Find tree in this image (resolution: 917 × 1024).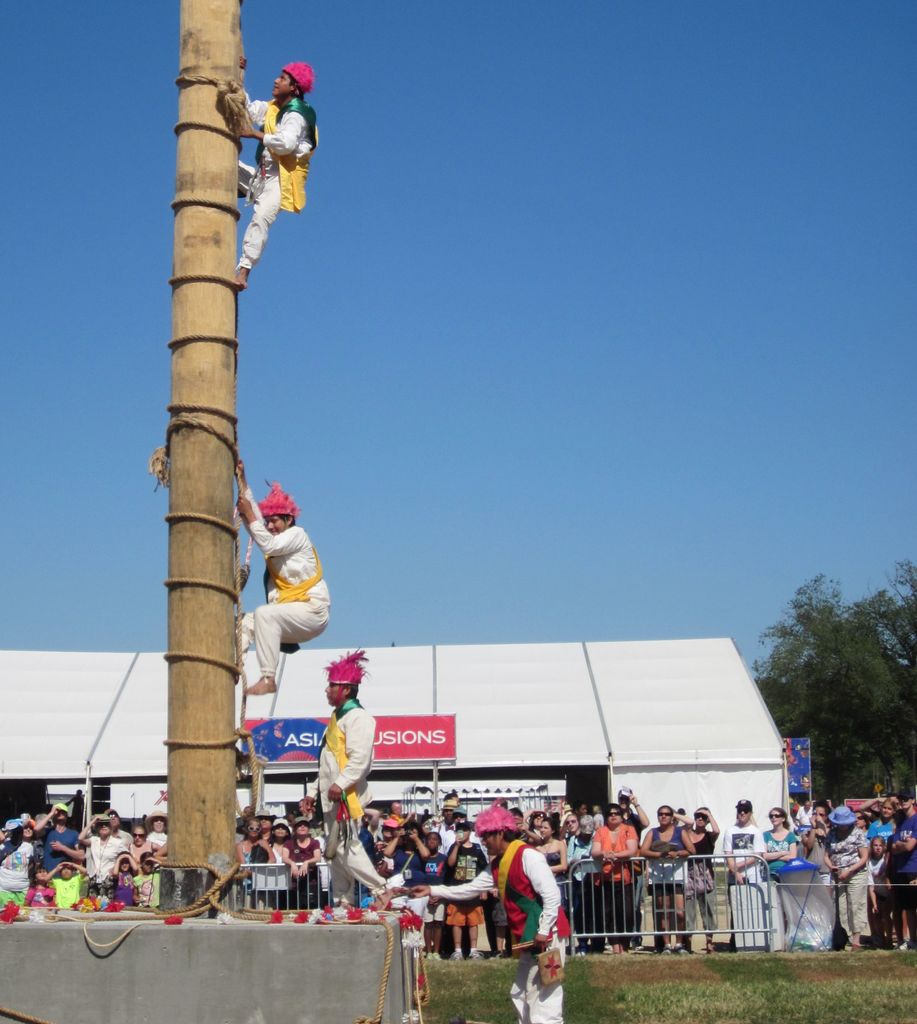
{"x1": 748, "y1": 554, "x2": 916, "y2": 812}.
